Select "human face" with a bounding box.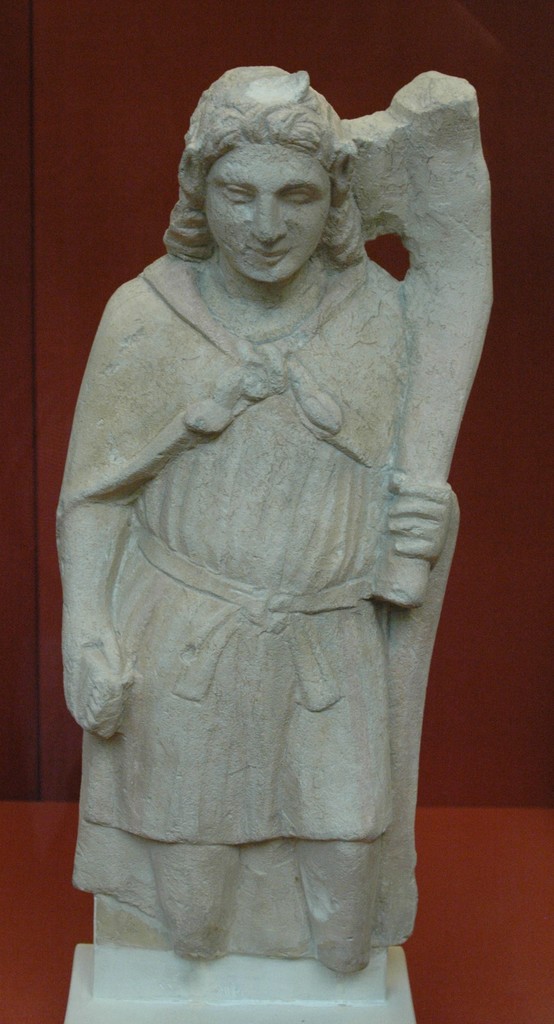
x1=195, y1=123, x2=344, y2=300.
